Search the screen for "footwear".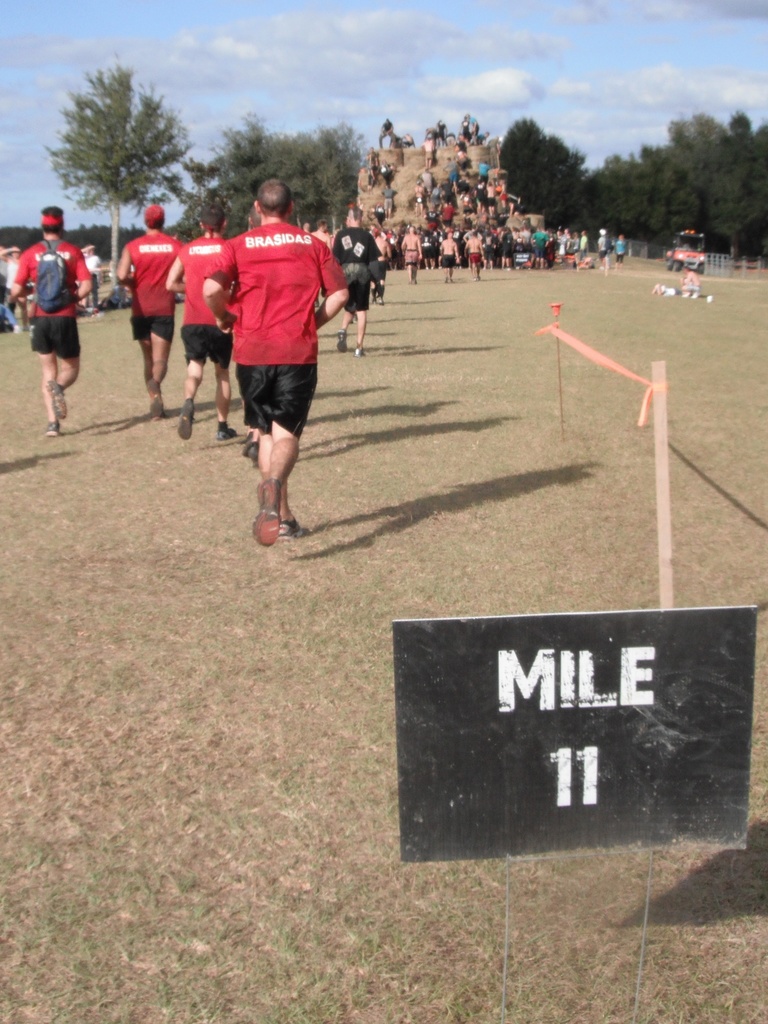
Found at BBox(174, 400, 192, 442).
